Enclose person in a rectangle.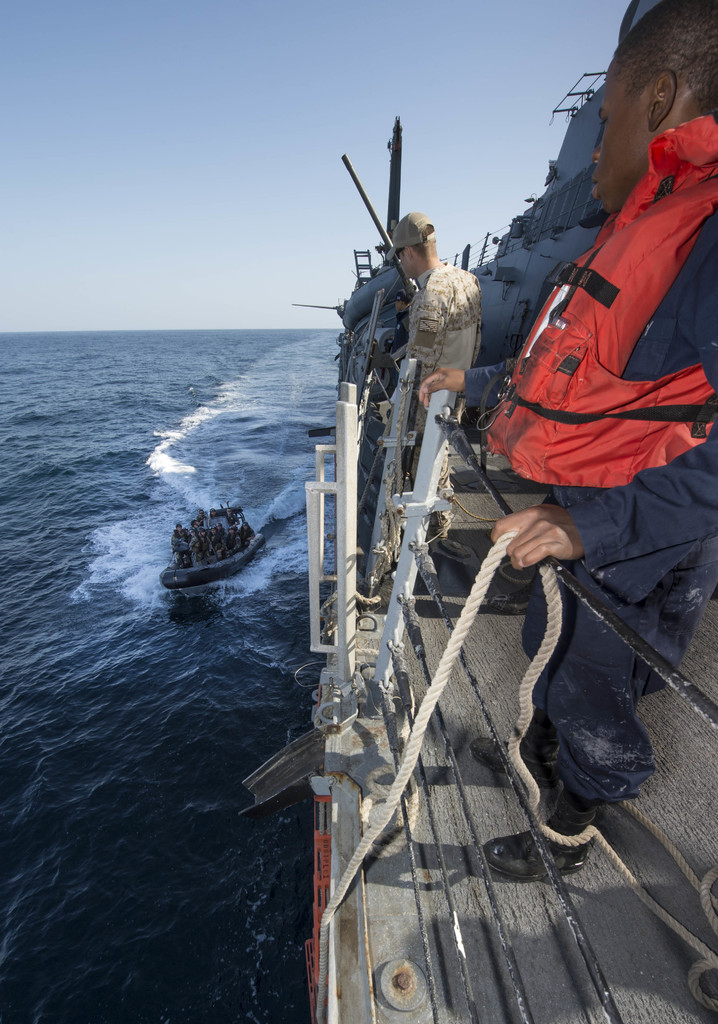
box(240, 529, 257, 548).
